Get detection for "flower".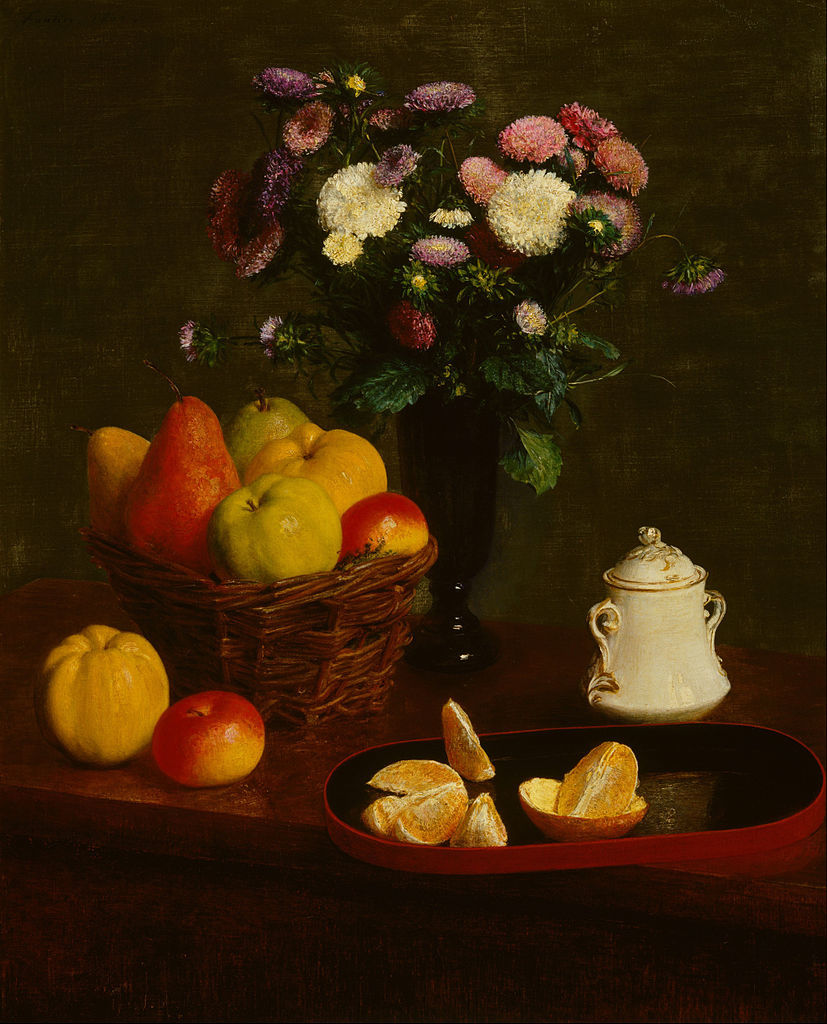
Detection: <bbox>346, 74, 364, 99</bbox>.
